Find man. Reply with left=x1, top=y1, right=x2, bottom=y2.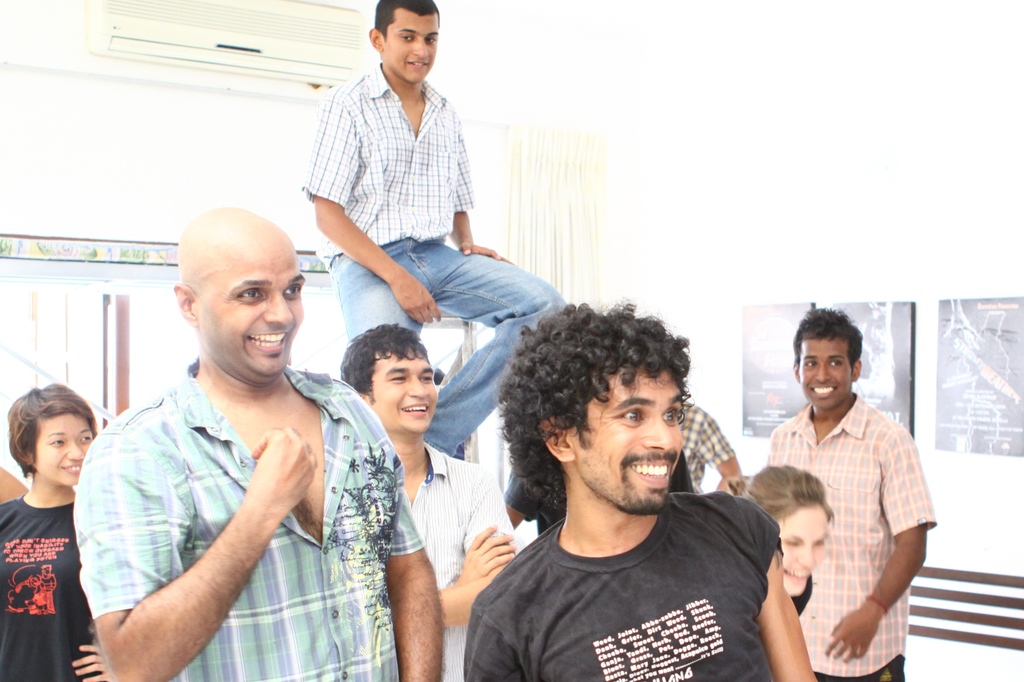
left=308, top=0, right=572, bottom=460.
